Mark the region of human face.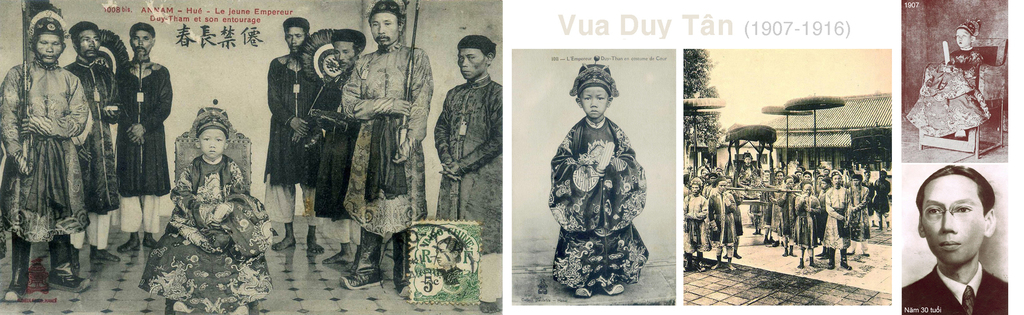
Region: [374, 10, 400, 43].
